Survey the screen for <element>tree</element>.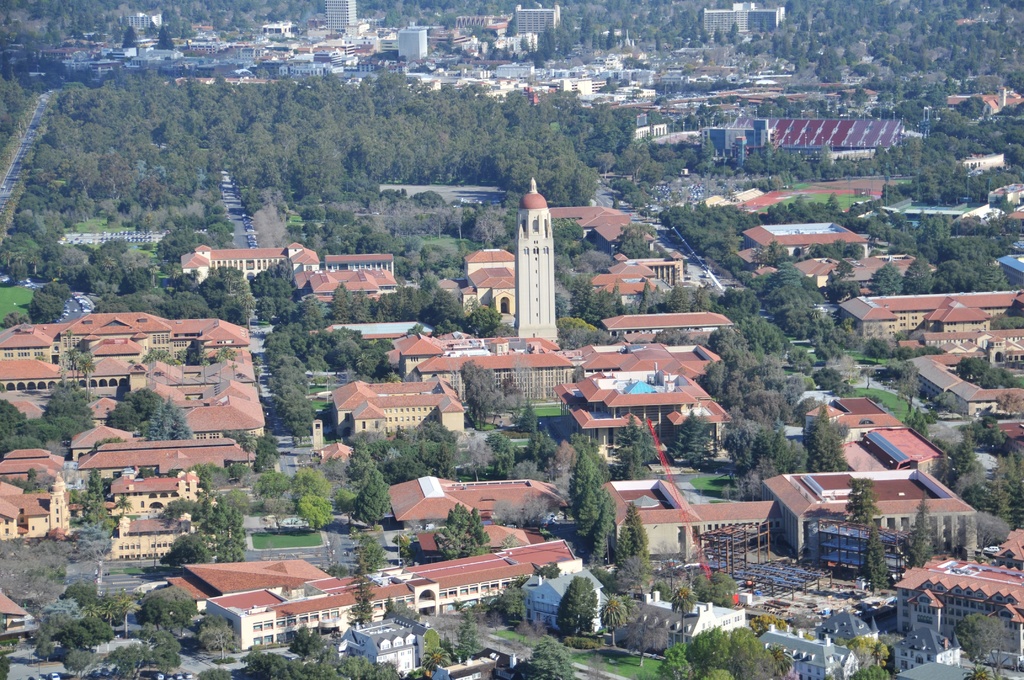
Survey found: Rect(575, 433, 651, 571).
